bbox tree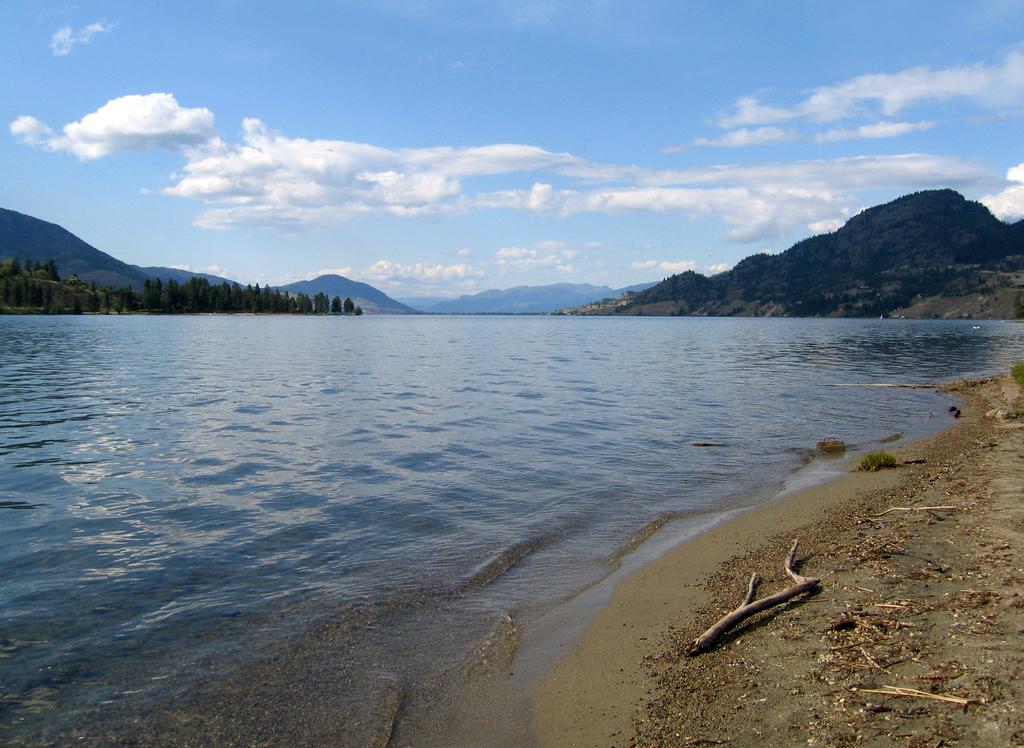
333,295,341,313
